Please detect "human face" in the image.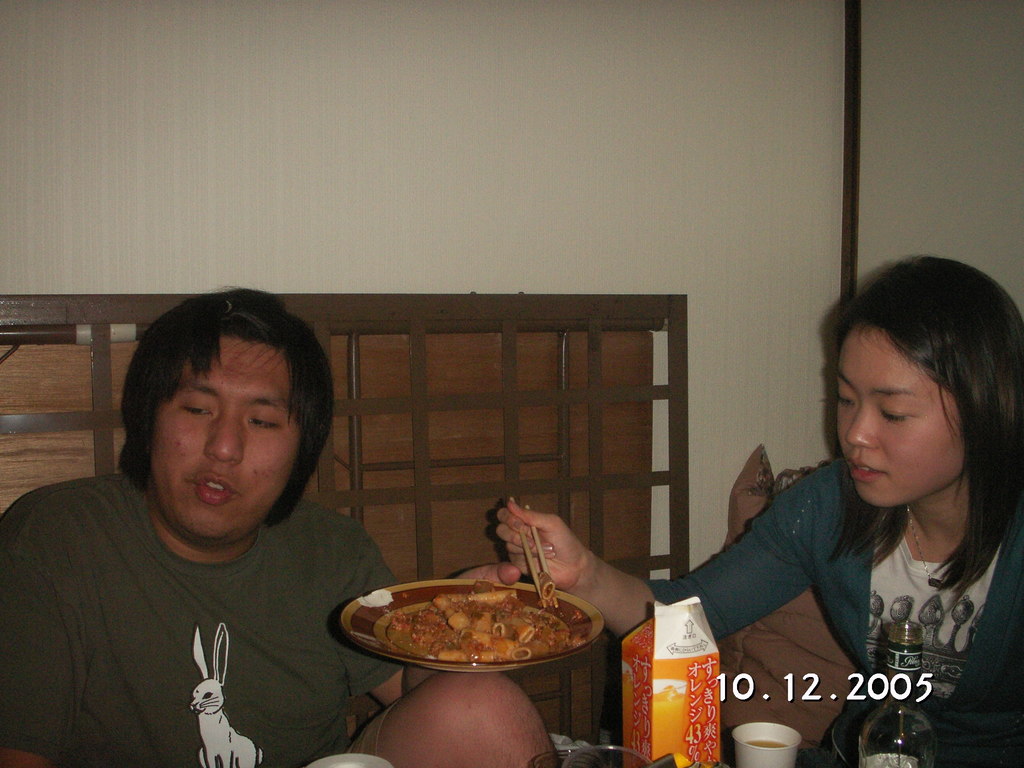
<box>142,334,292,541</box>.
